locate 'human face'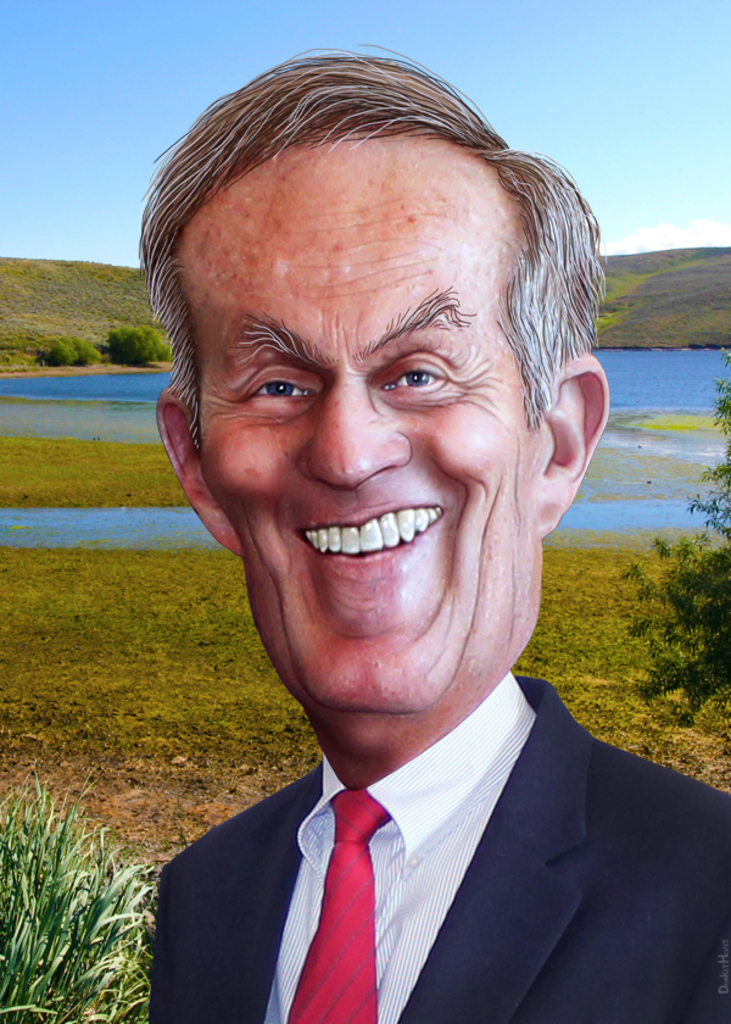
BBox(174, 129, 542, 719)
